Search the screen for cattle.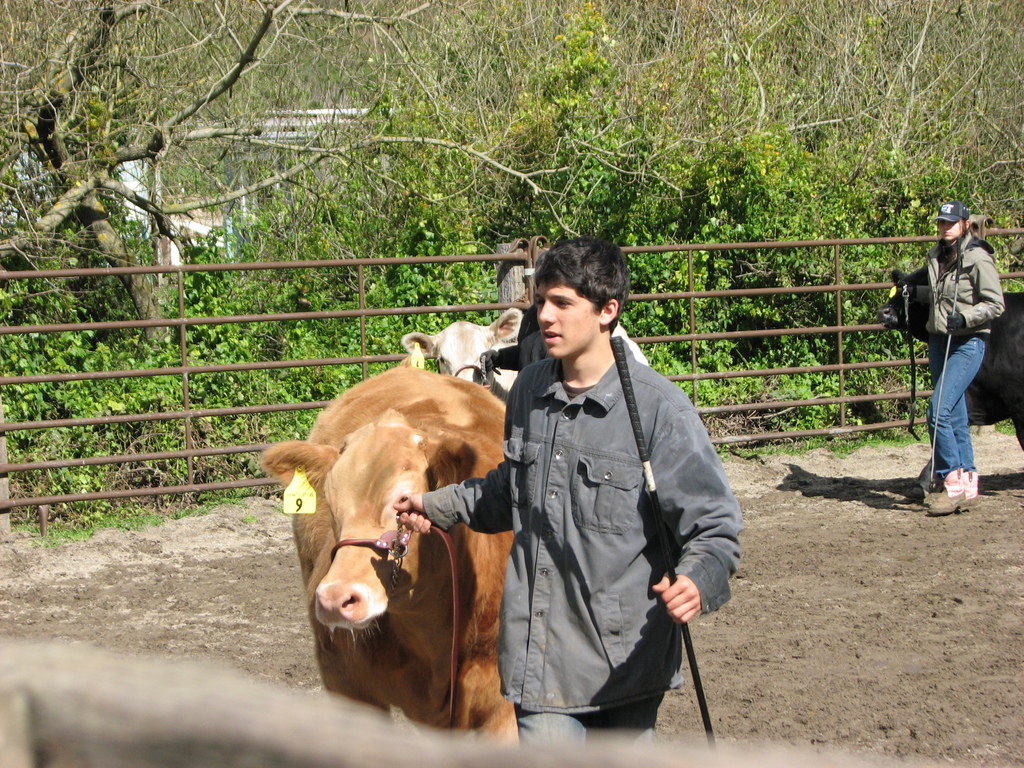
Found at {"left": 884, "top": 269, "right": 1023, "bottom": 499}.
